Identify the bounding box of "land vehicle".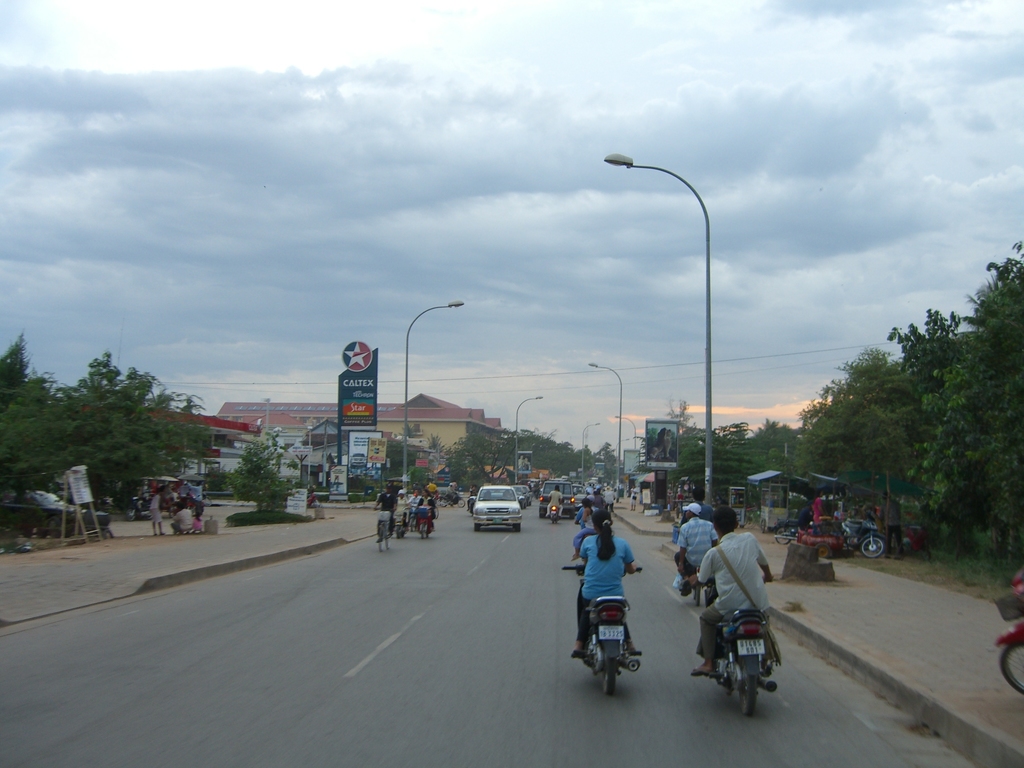
(549,499,565,523).
